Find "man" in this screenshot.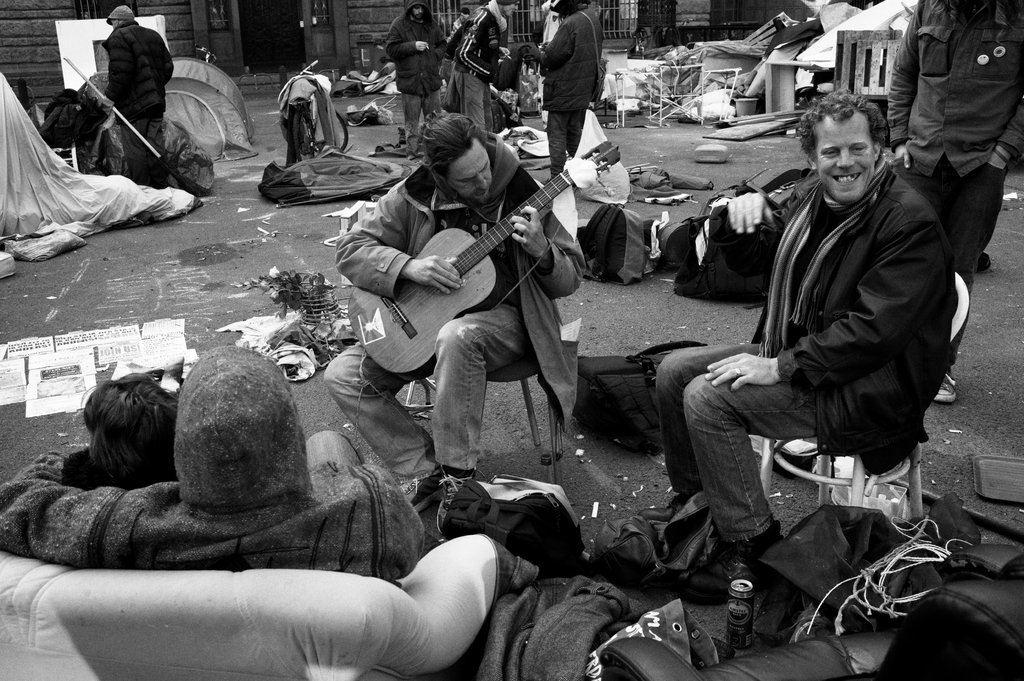
The bounding box for "man" is detection(320, 109, 588, 538).
